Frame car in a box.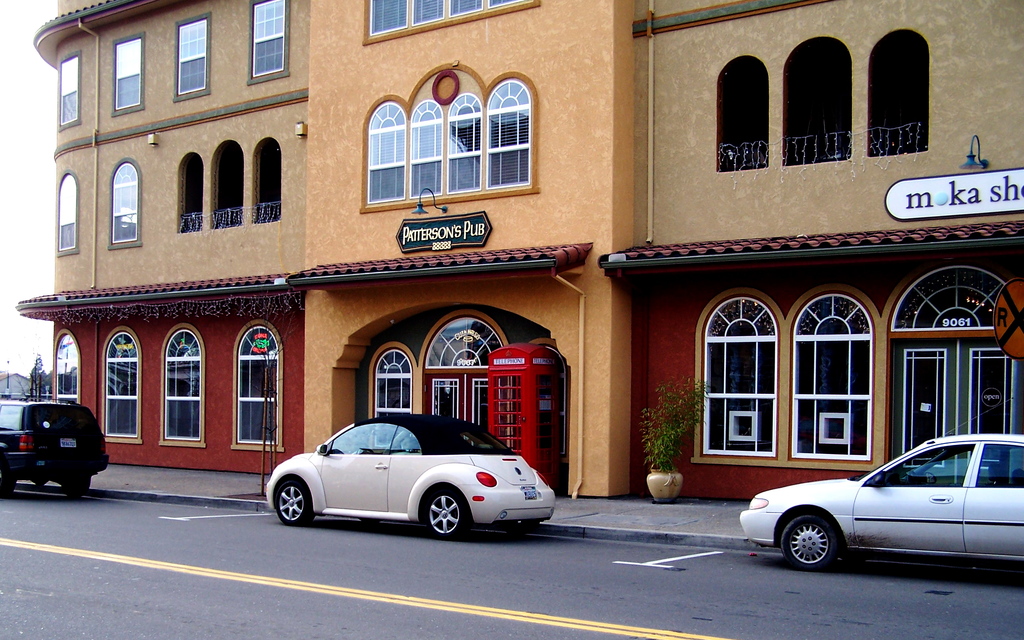
bbox(0, 397, 126, 486).
